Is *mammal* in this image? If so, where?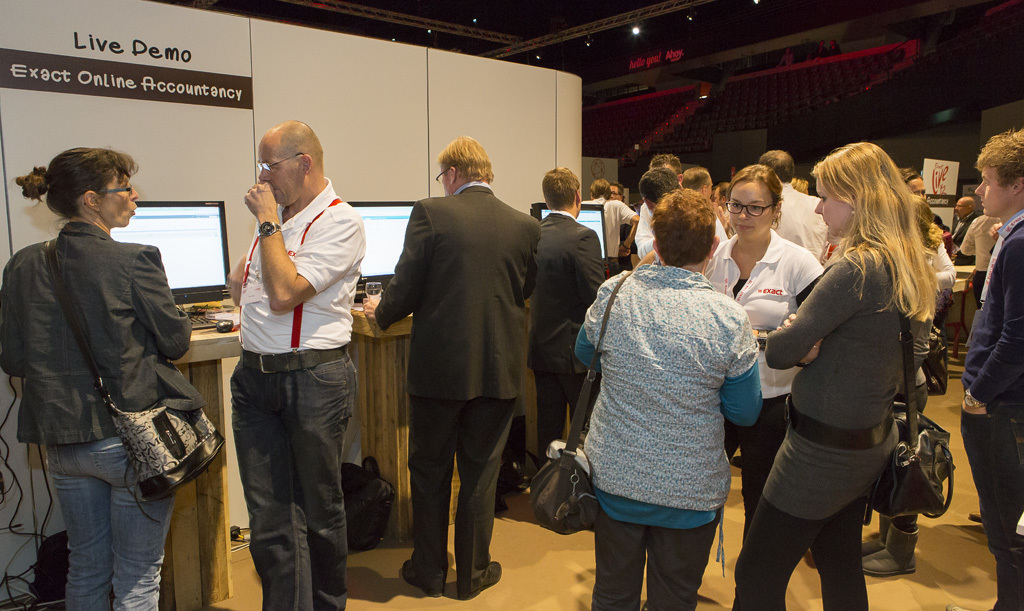
Yes, at 769 143 942 610.
